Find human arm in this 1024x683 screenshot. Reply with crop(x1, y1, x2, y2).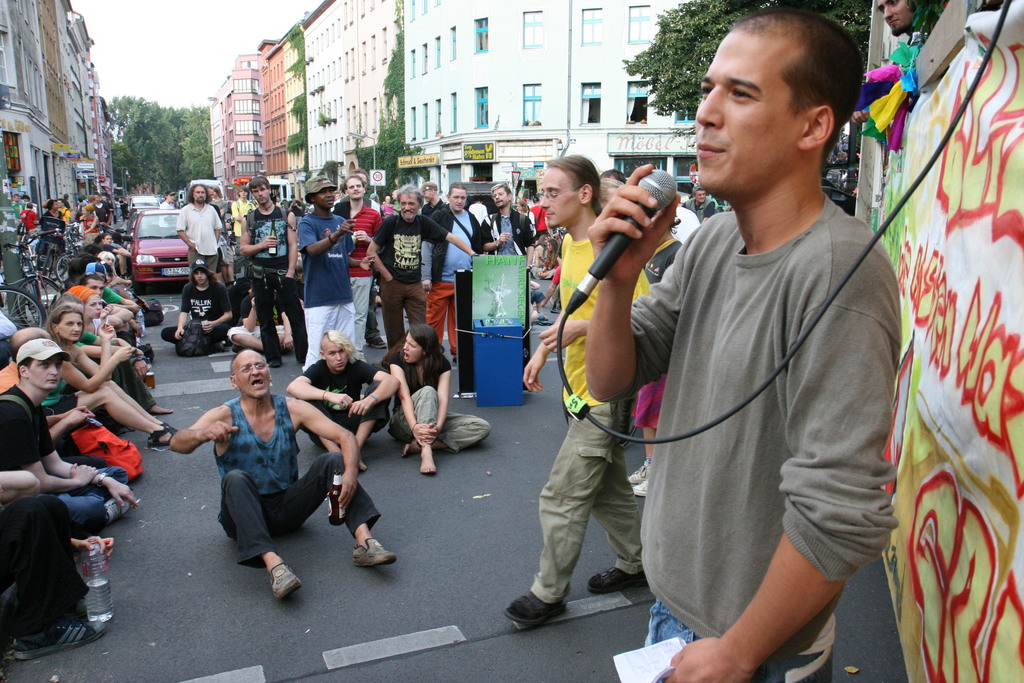
crop(420, 215, 478, 261).
